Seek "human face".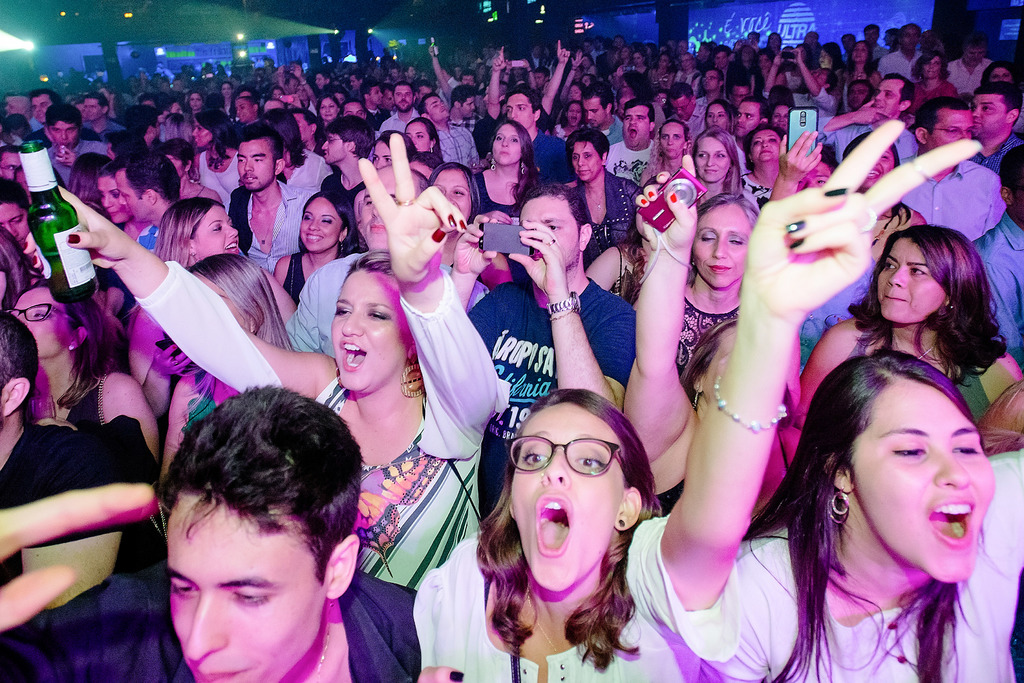
bbox(965, 45, 986, 65).
